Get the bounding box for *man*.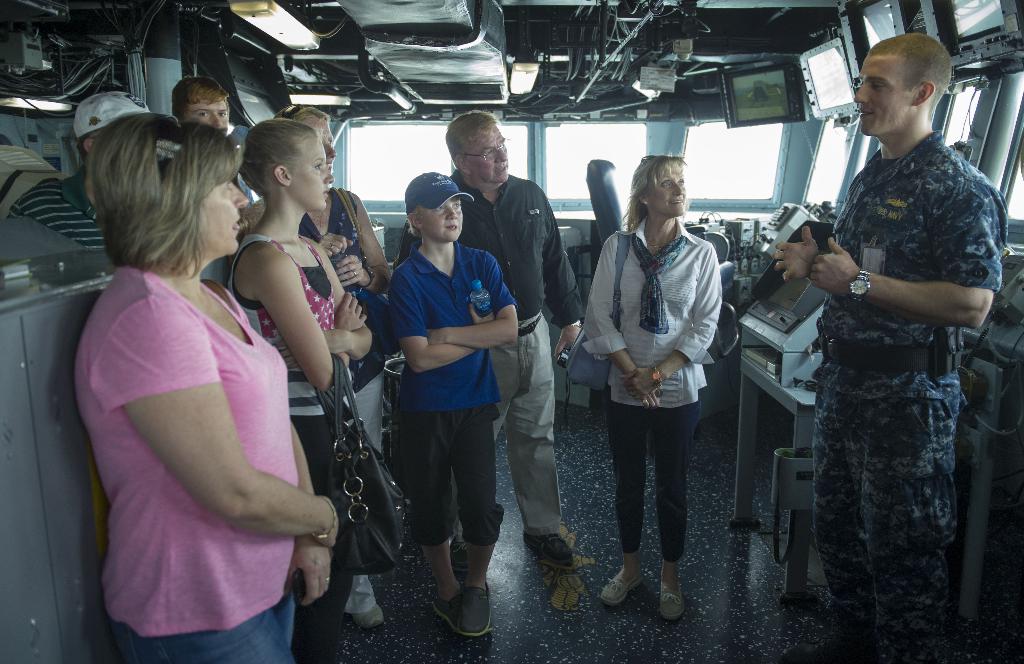
{"left": 403, "top": 114, "right": 585, "bottom": 571}.
